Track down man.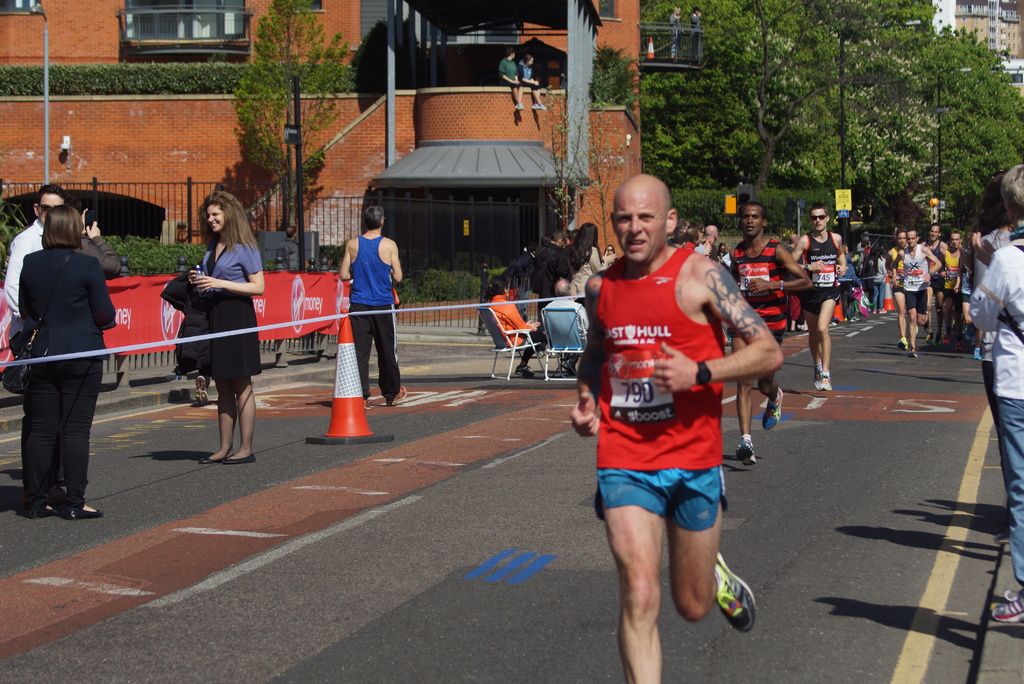
Tracked to [x1=541, y1=272, x2=586, y2=379].
